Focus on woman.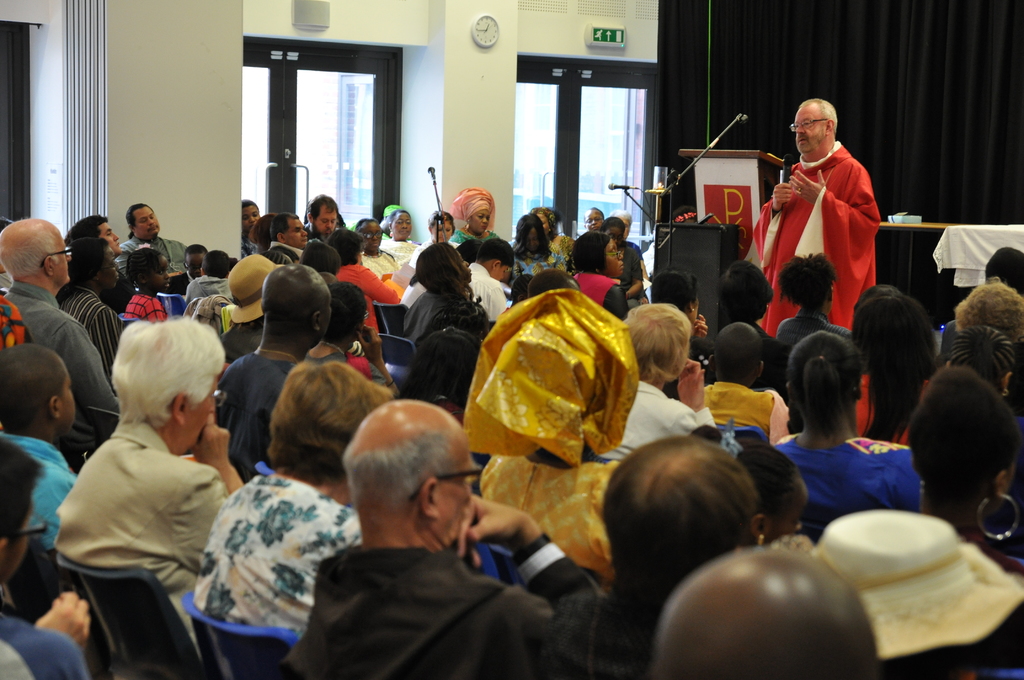
Focused at [385, 201, 419, 270].
